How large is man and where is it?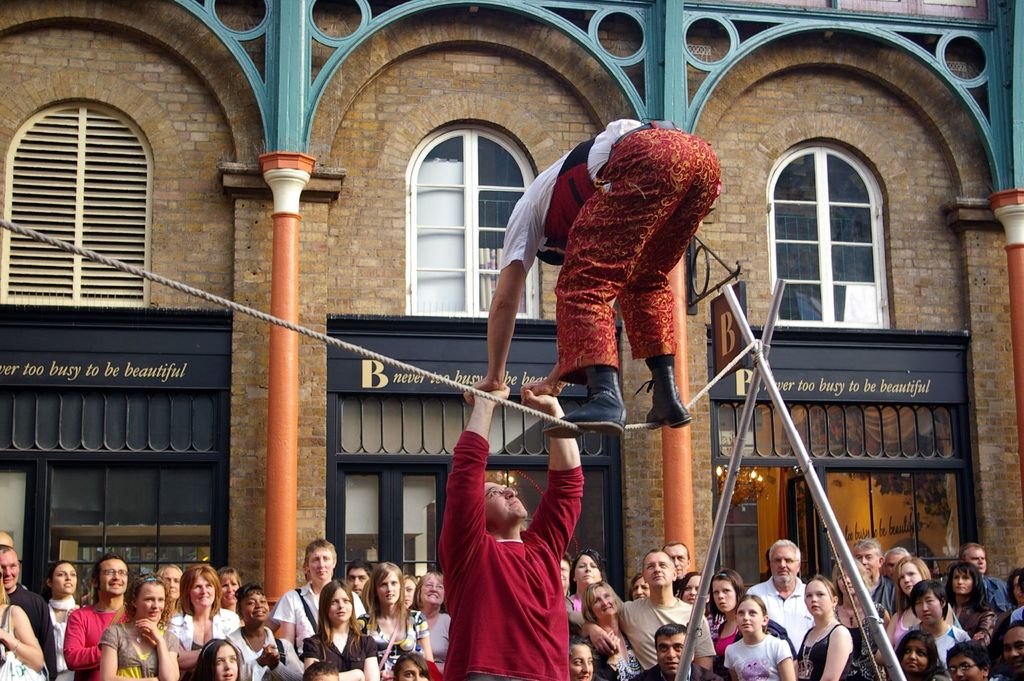
Bounding box: [left=745, top=534, right=816, bottom=655].
